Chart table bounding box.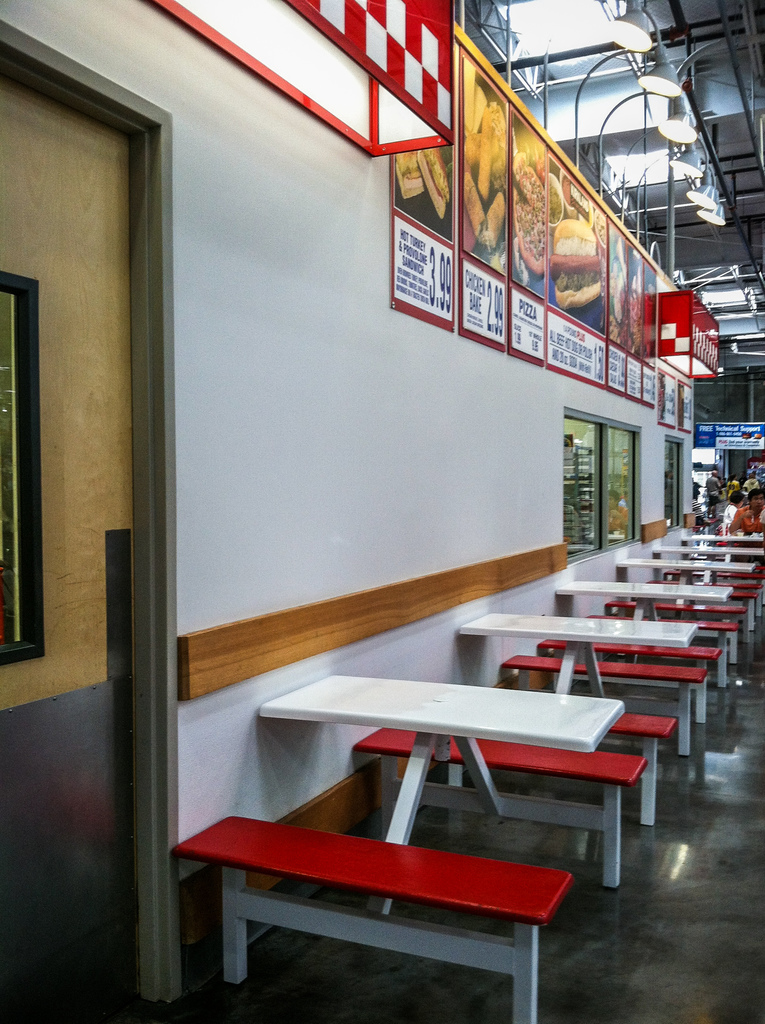
Charted: box=[258, 672, 622, 909].
